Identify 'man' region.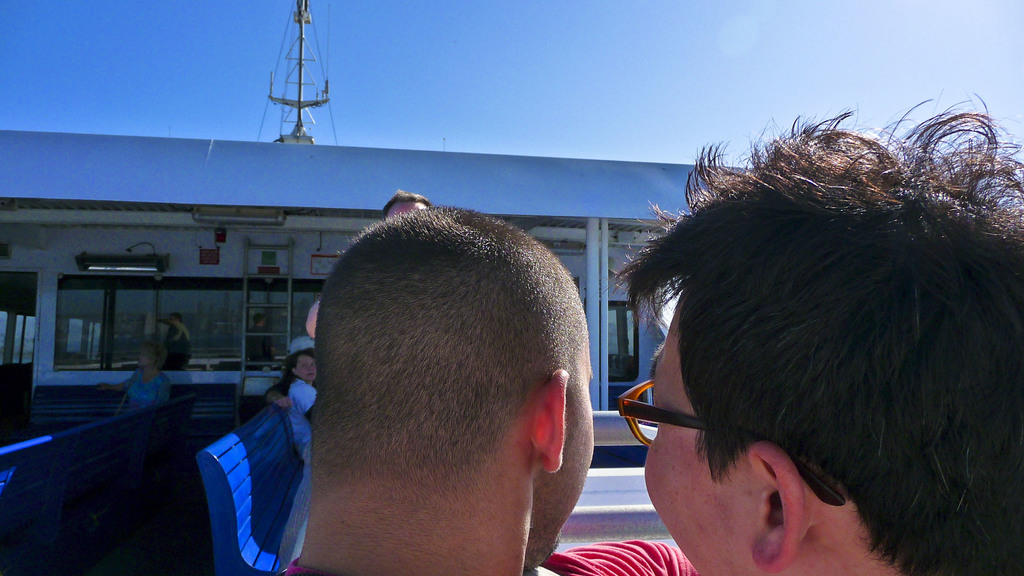
Region: BBox(242, 183, 636, 575).
